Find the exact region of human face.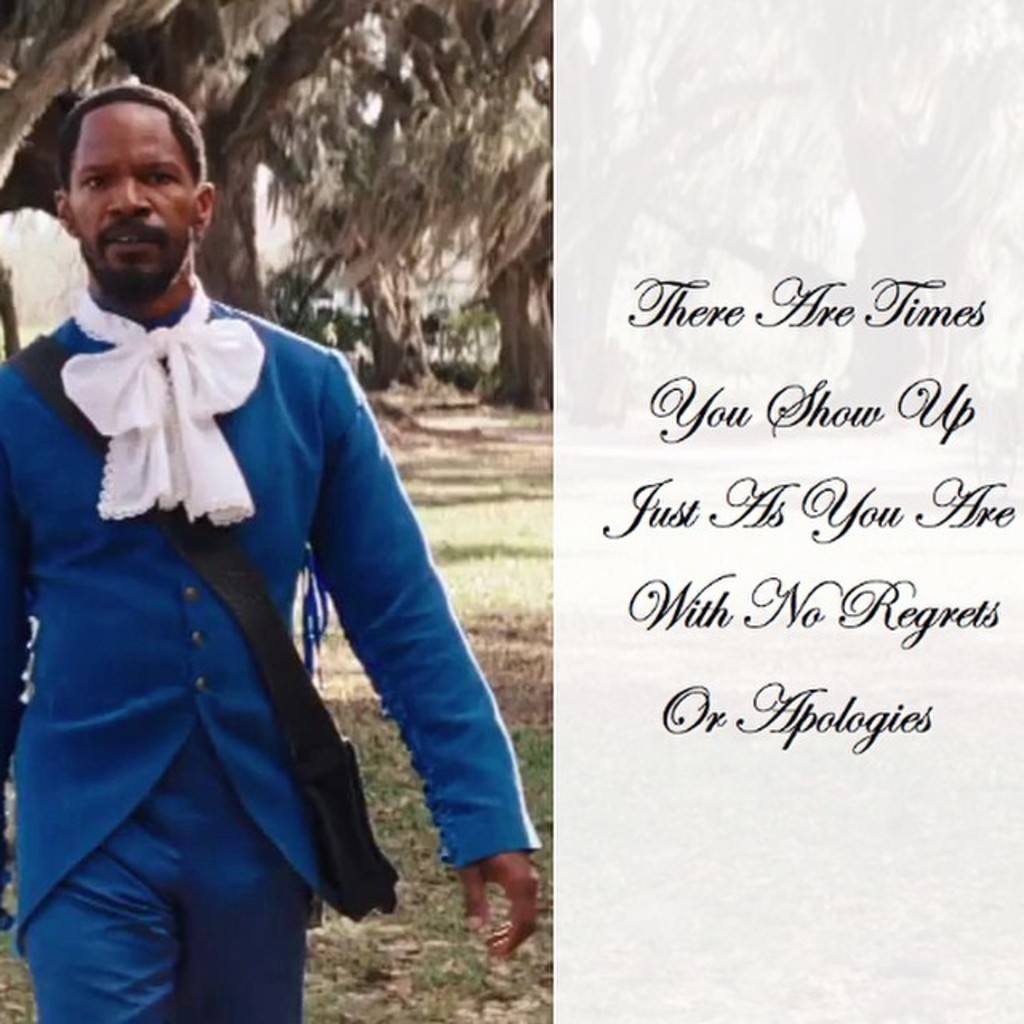
Exact region: region(69, 102, 200, 285).
